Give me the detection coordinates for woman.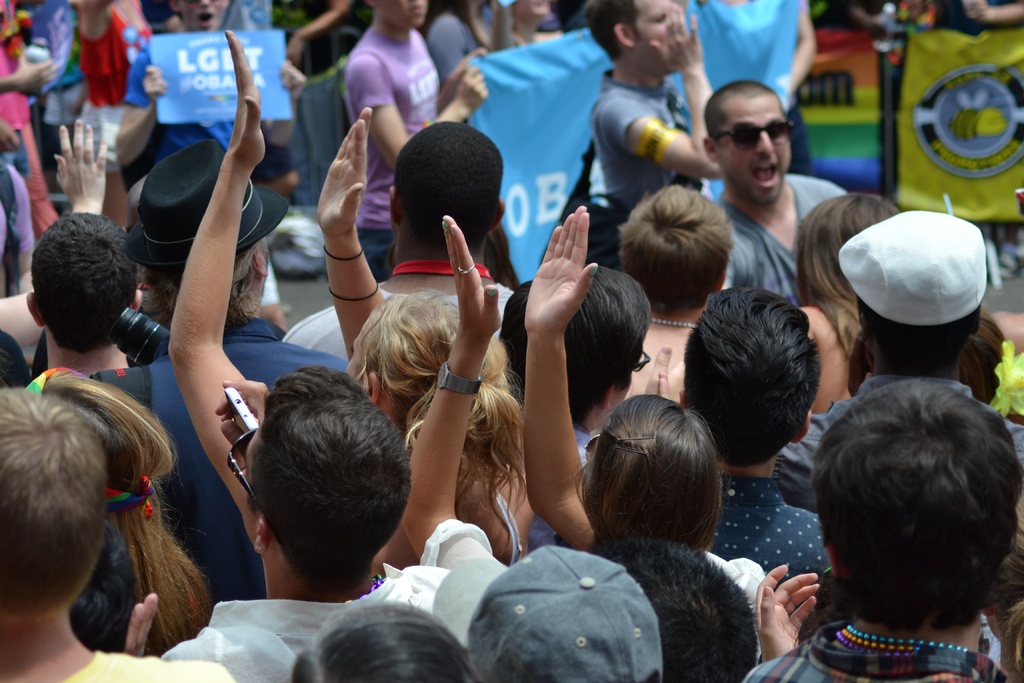
[785,192,922,424].
